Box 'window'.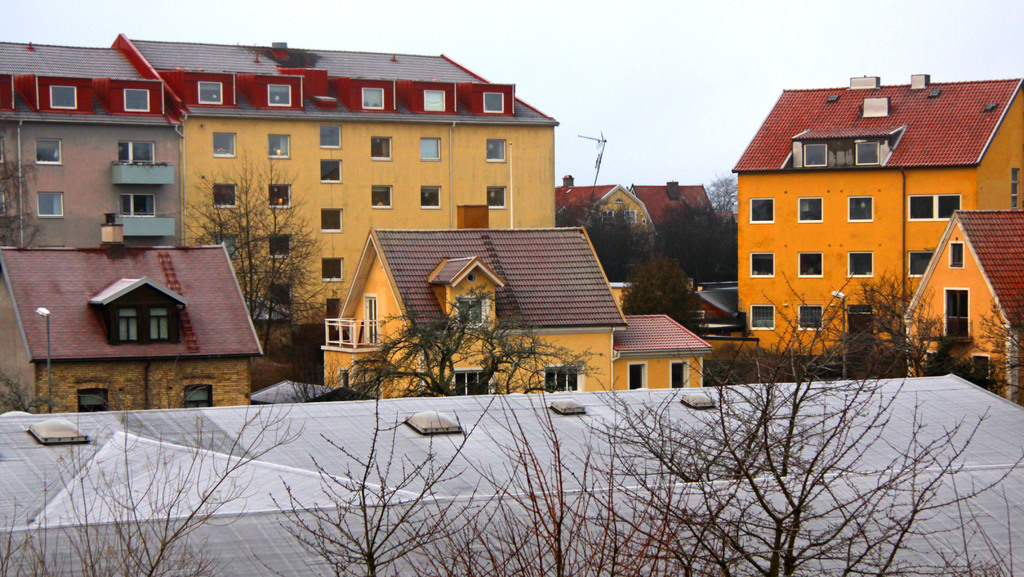
{"x1": 800, "y1": 304, "x2": 822, "y2": 329}.
